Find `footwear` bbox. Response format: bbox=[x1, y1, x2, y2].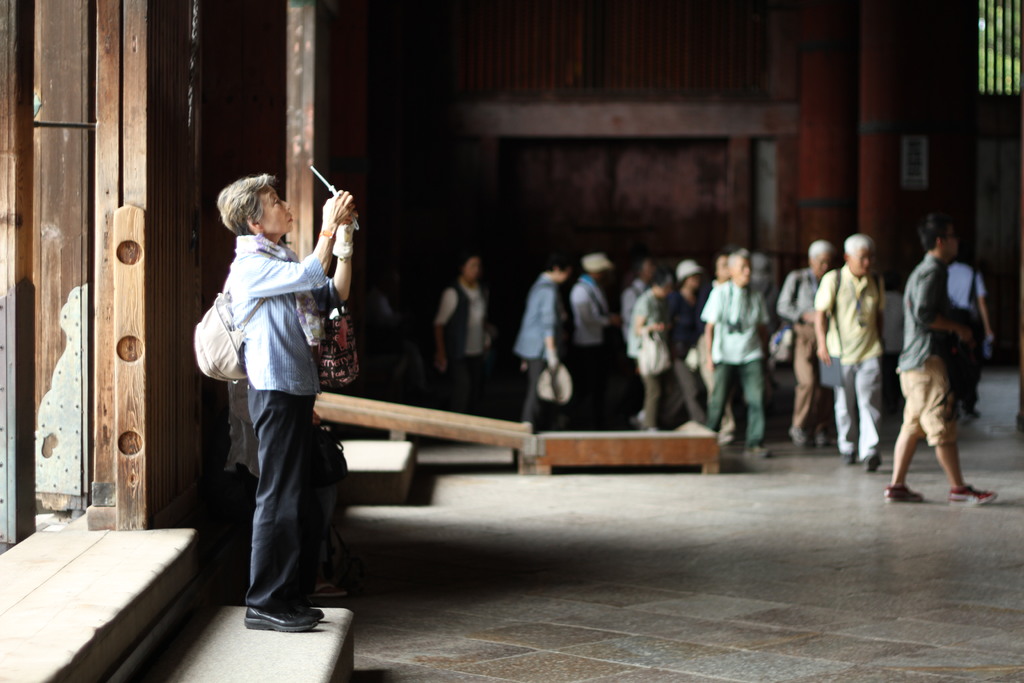
bbox=[945, 483, 1004, 507].
